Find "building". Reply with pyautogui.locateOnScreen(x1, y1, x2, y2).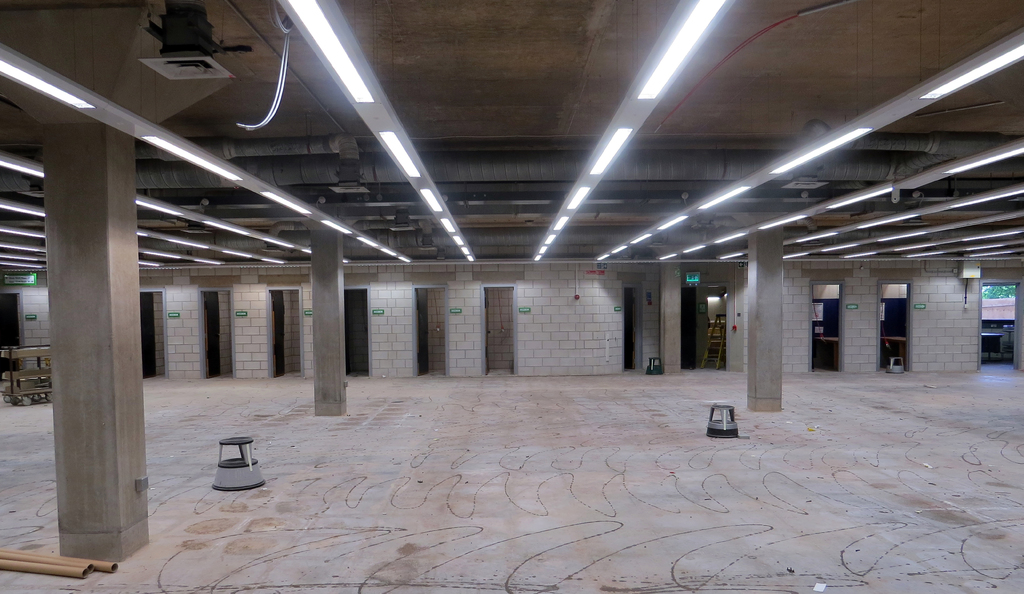
pyautogui.locateOnScreen(0, 0, 1023, 593).
